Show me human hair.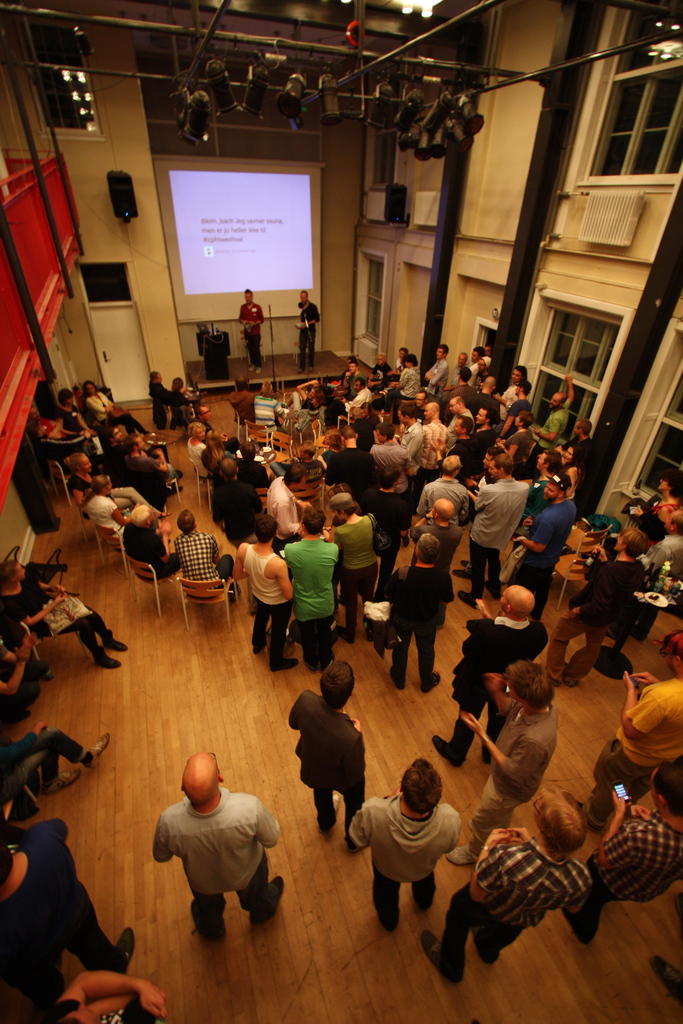
human hair is here: <region>350, 406, 360, 418</region>.
